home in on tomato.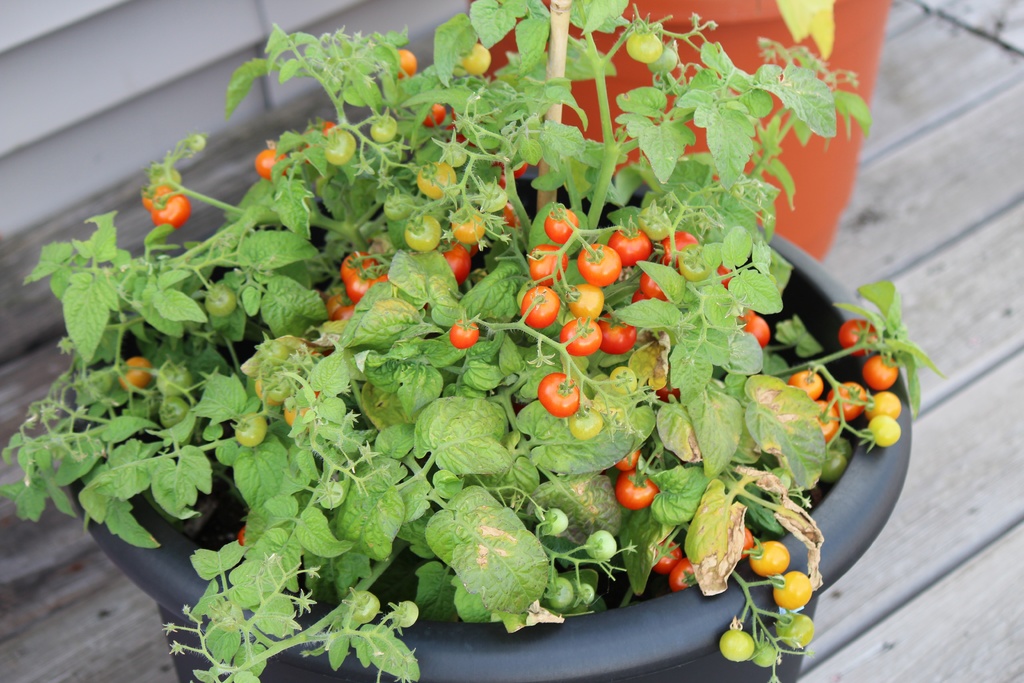
Homed in at box(448, 105, 477, 142).
